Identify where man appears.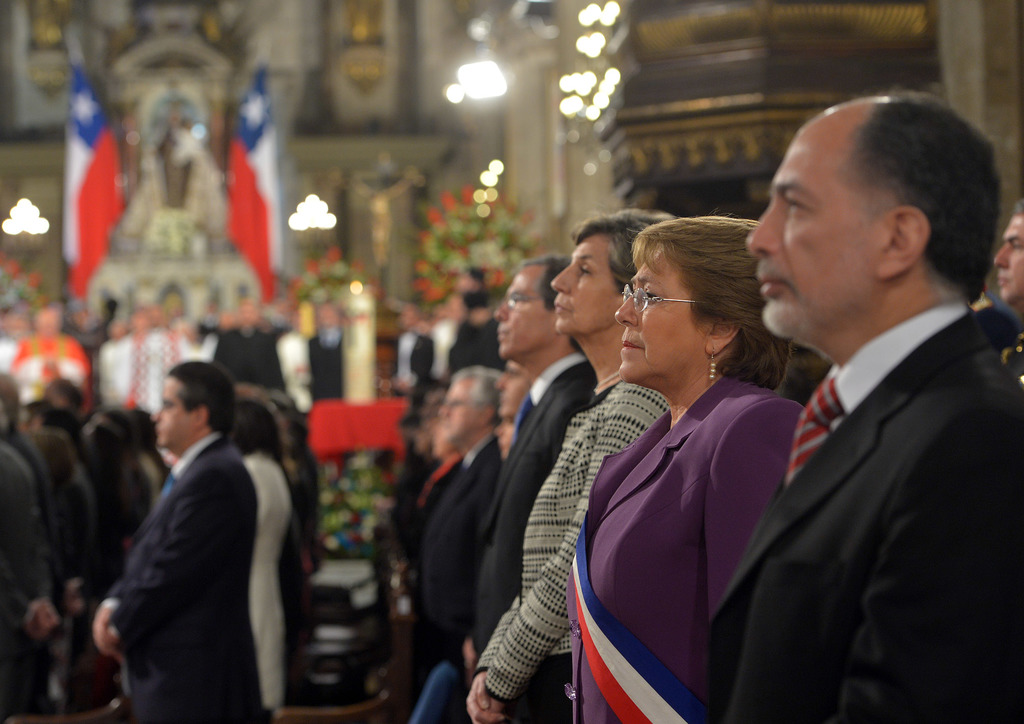
Appears at 444 349 693 723.
